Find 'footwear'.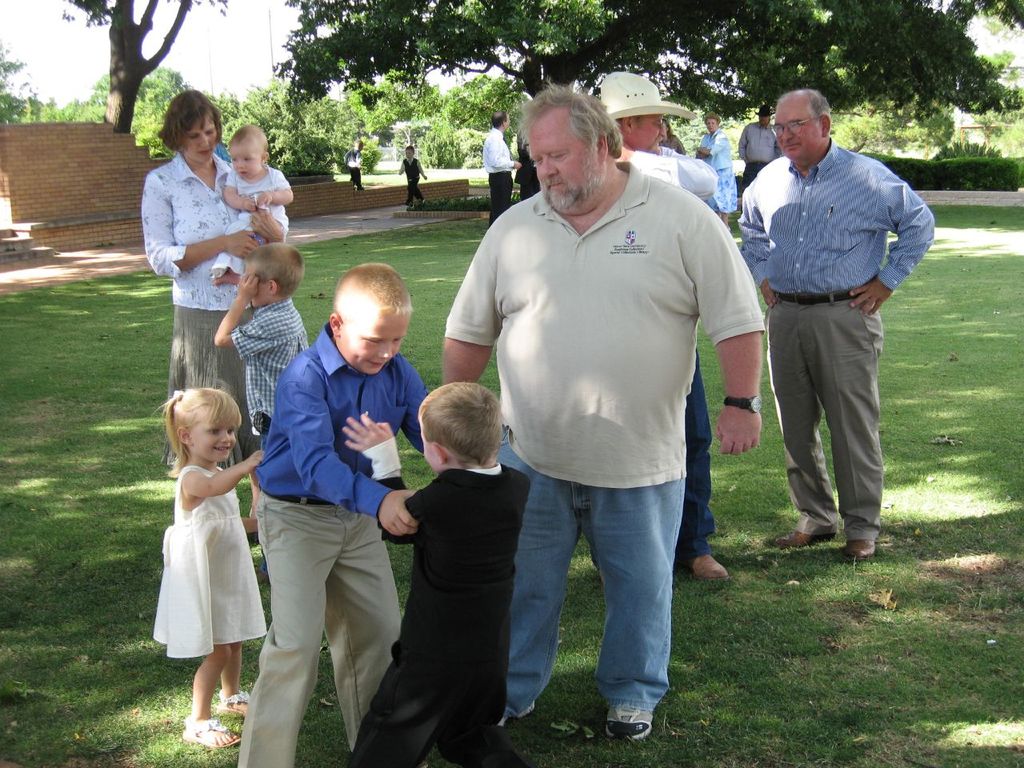
{"left": 690, "top": 554, "right": 726, "bottom": 582}.
